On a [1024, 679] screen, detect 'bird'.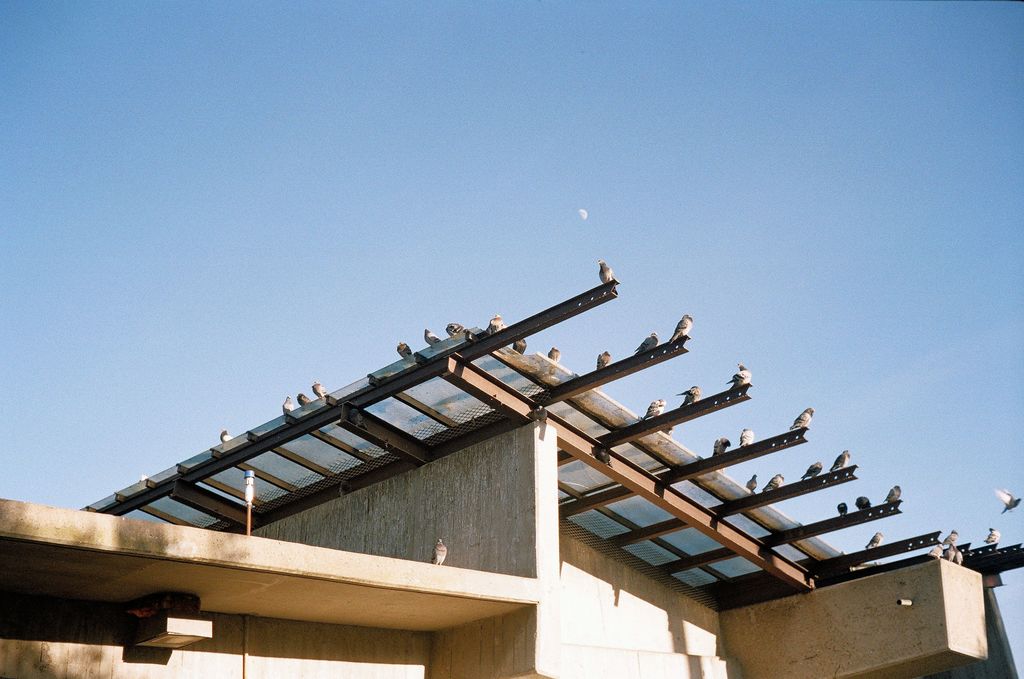
Rect(789, 406, 815, 433).
